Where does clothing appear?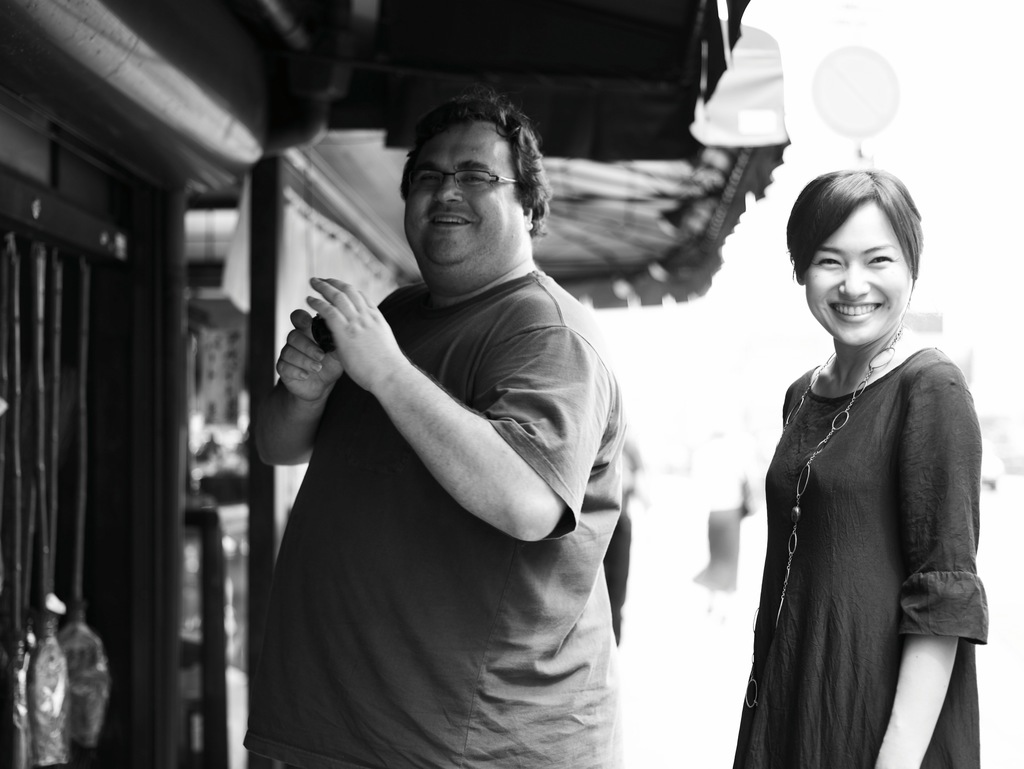
Appears at (746, 288, 982, 768).
